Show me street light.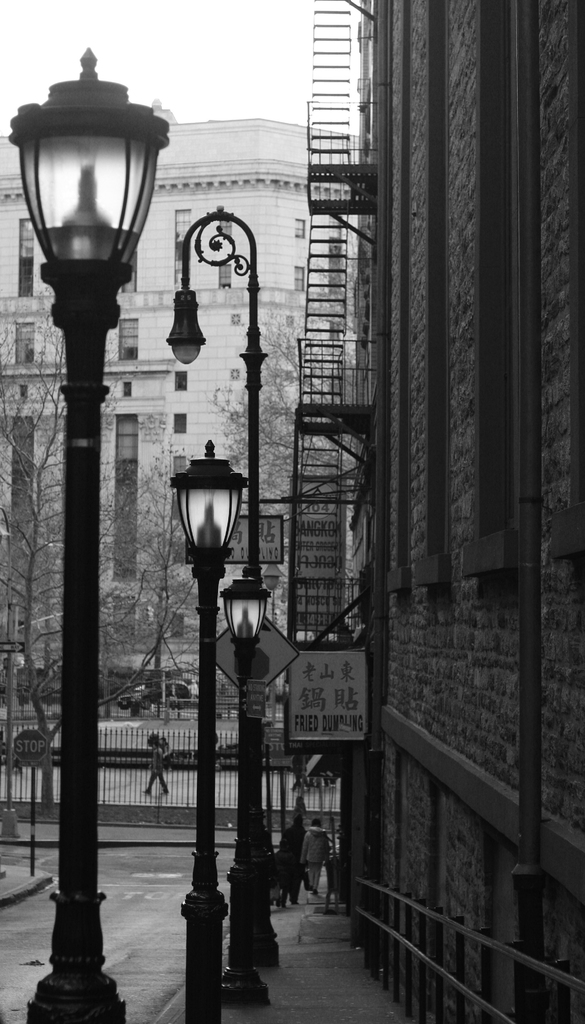
street light is here: x1=169 y1=435 x2=253 y2=1022.
